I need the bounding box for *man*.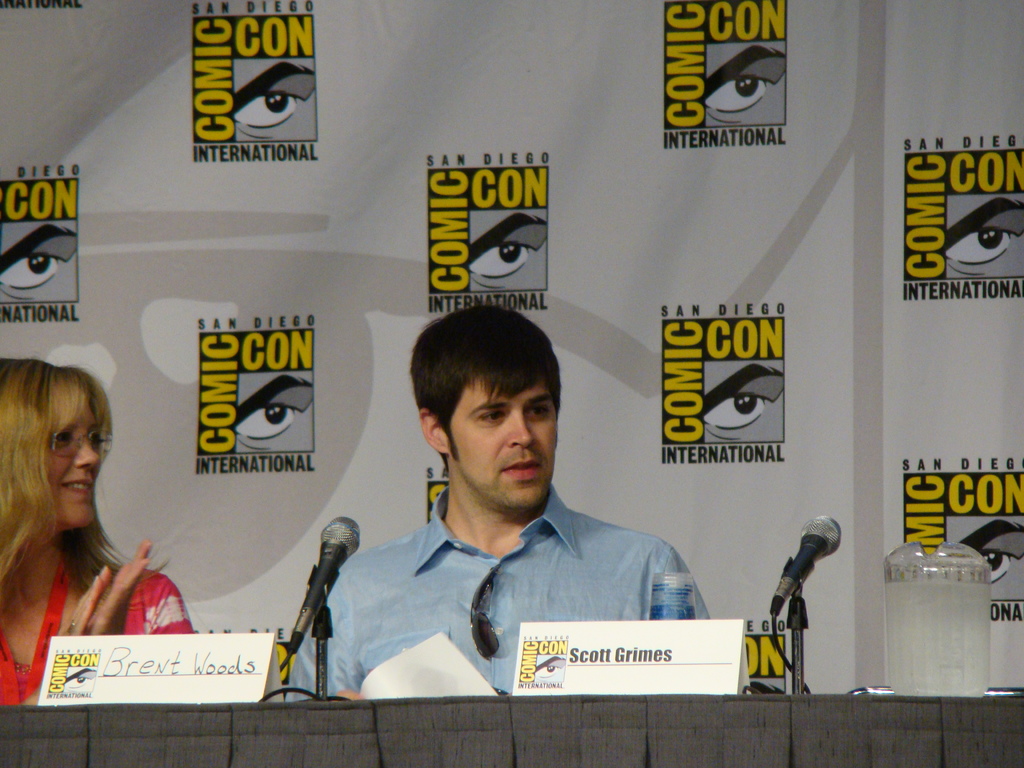
Here it is: box(284, 303, 707, 712).
